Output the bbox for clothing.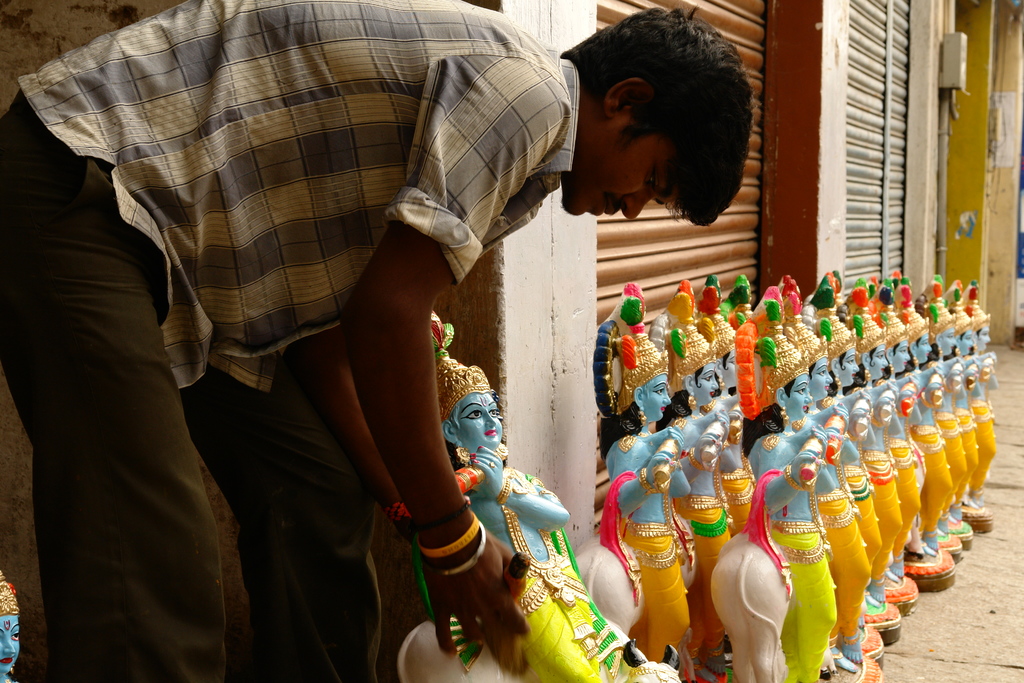
<region>727, 459, 755, 529</region>.
